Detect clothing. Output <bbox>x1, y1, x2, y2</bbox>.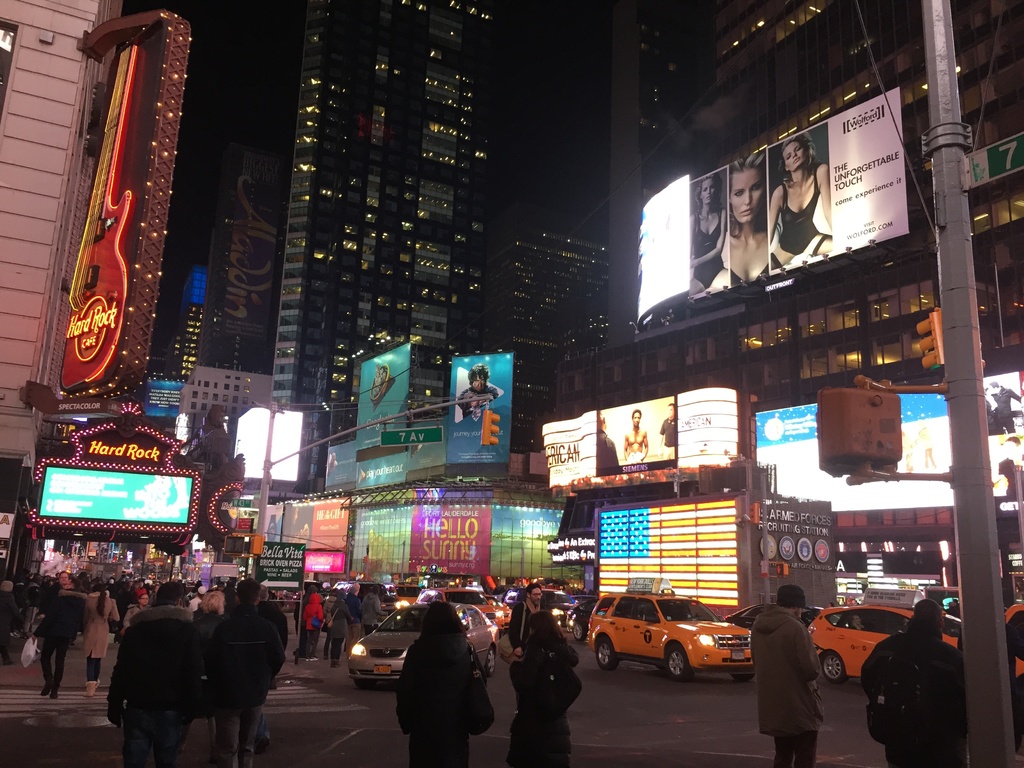
<bbox>595, 429, 620, 468</bbox>.
